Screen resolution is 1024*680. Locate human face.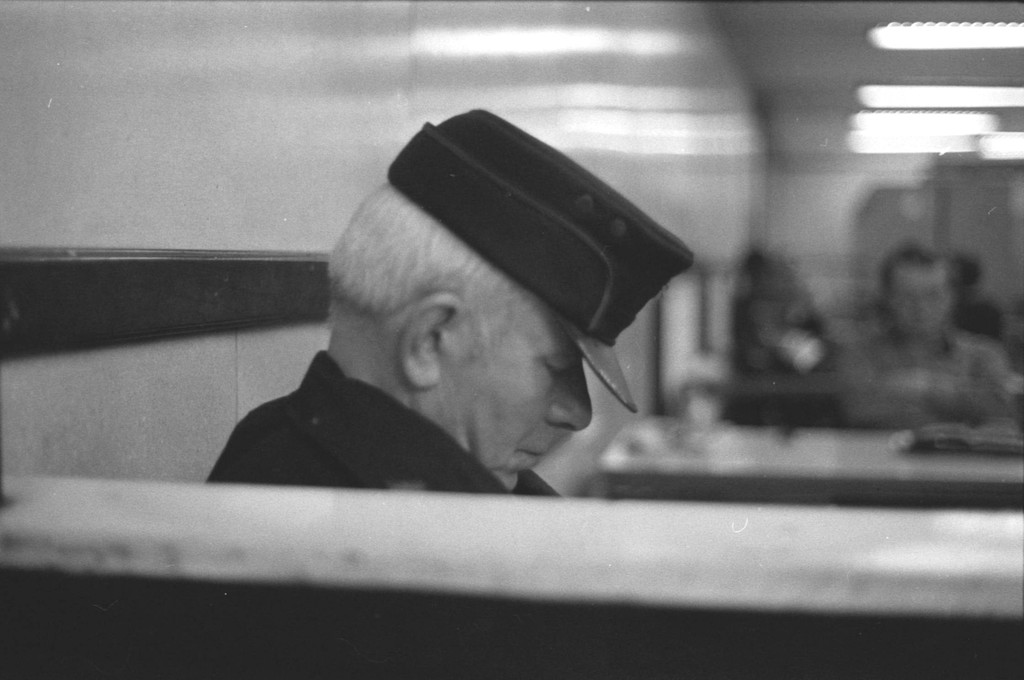
888:261:954:335.
